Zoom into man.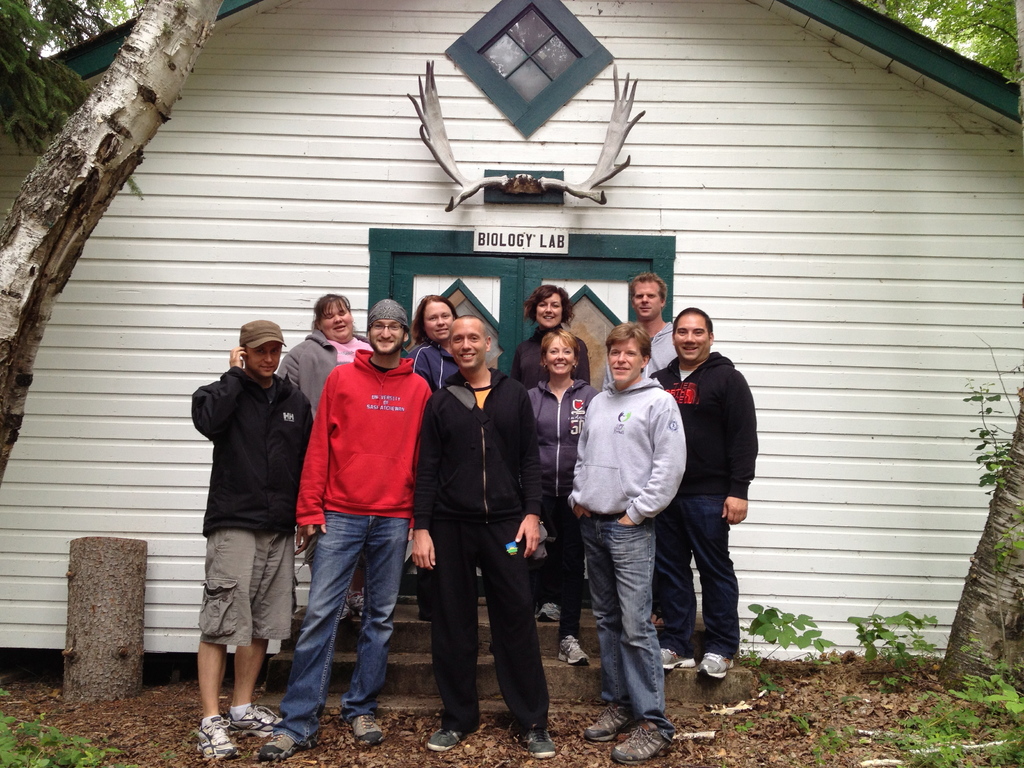
Zoom target: [259,298,431,758].
